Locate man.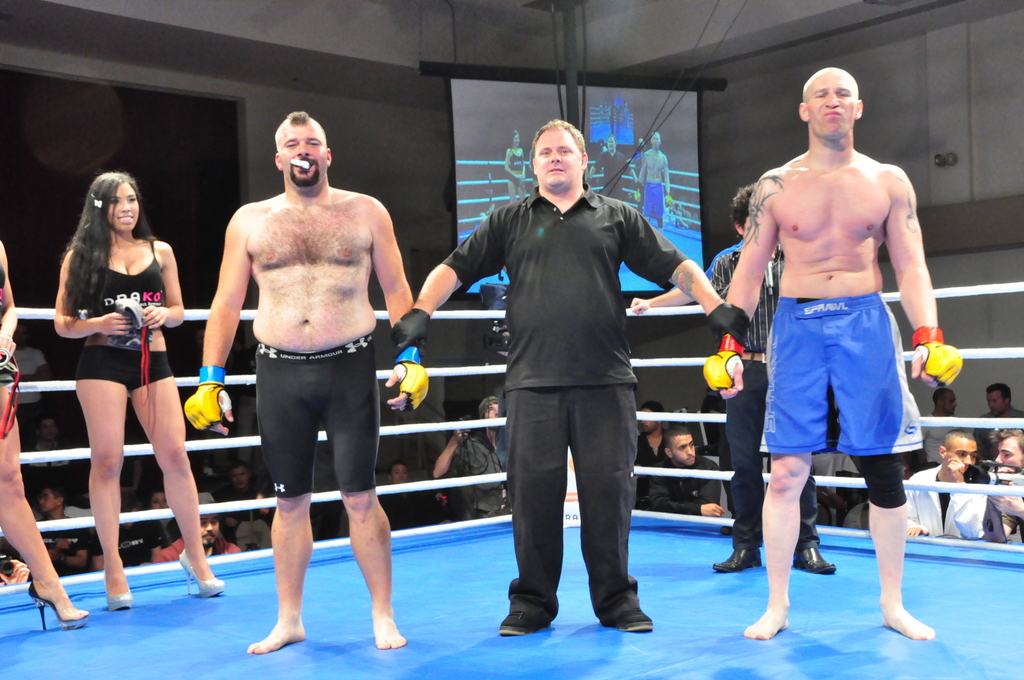
Bounding box: 992/431/1023/543.
